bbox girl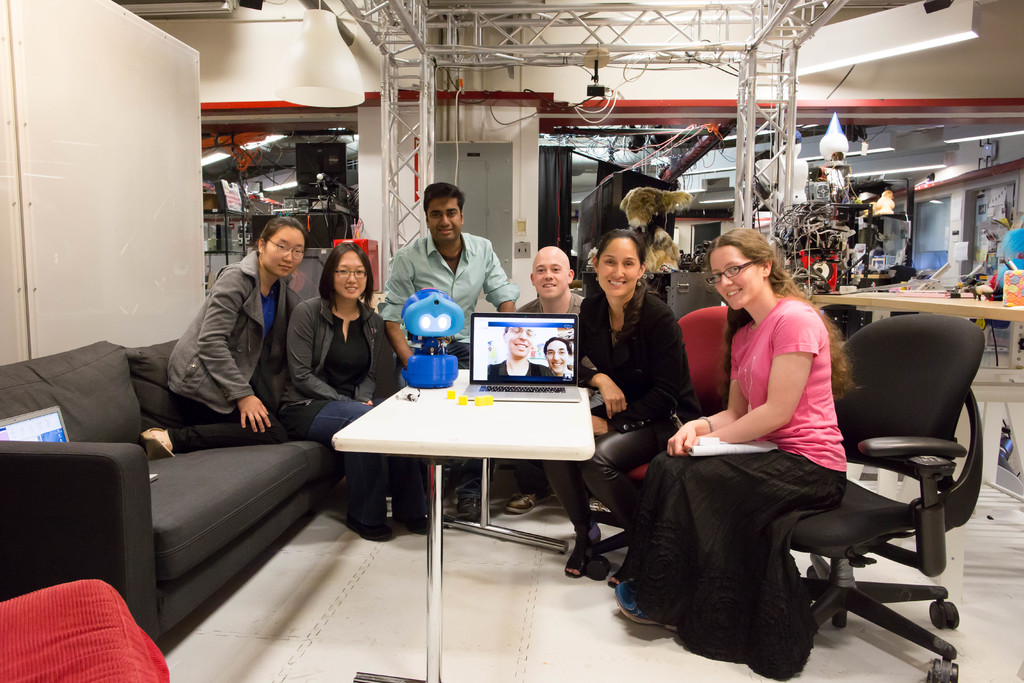
l=611, t=222, r=852, b=680
